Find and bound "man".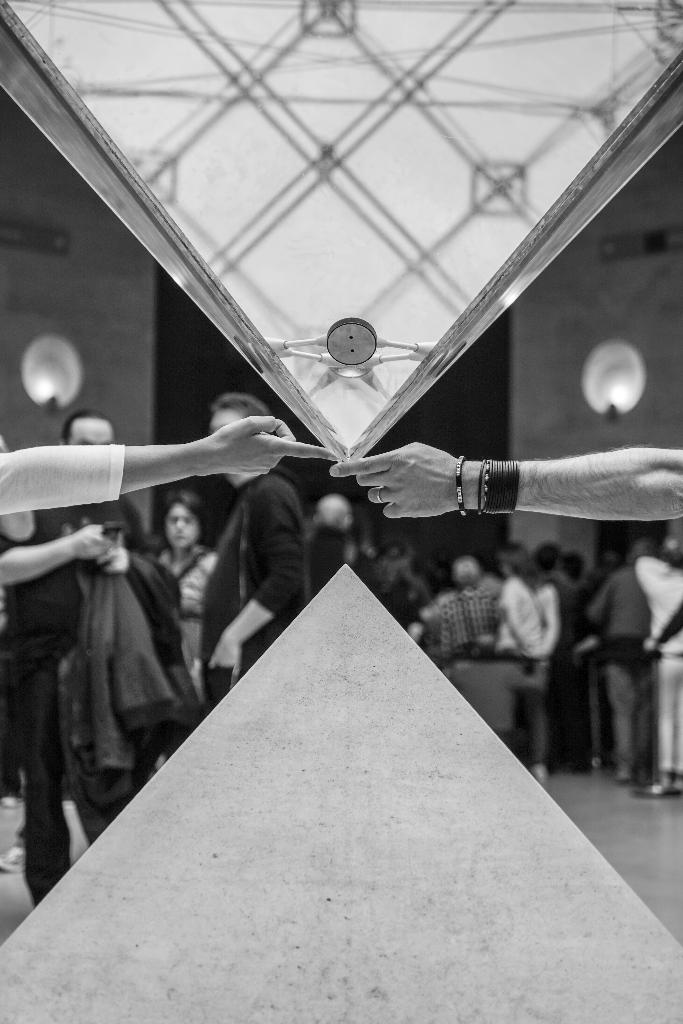
Bound: rect(193, 391, 313, 710).
